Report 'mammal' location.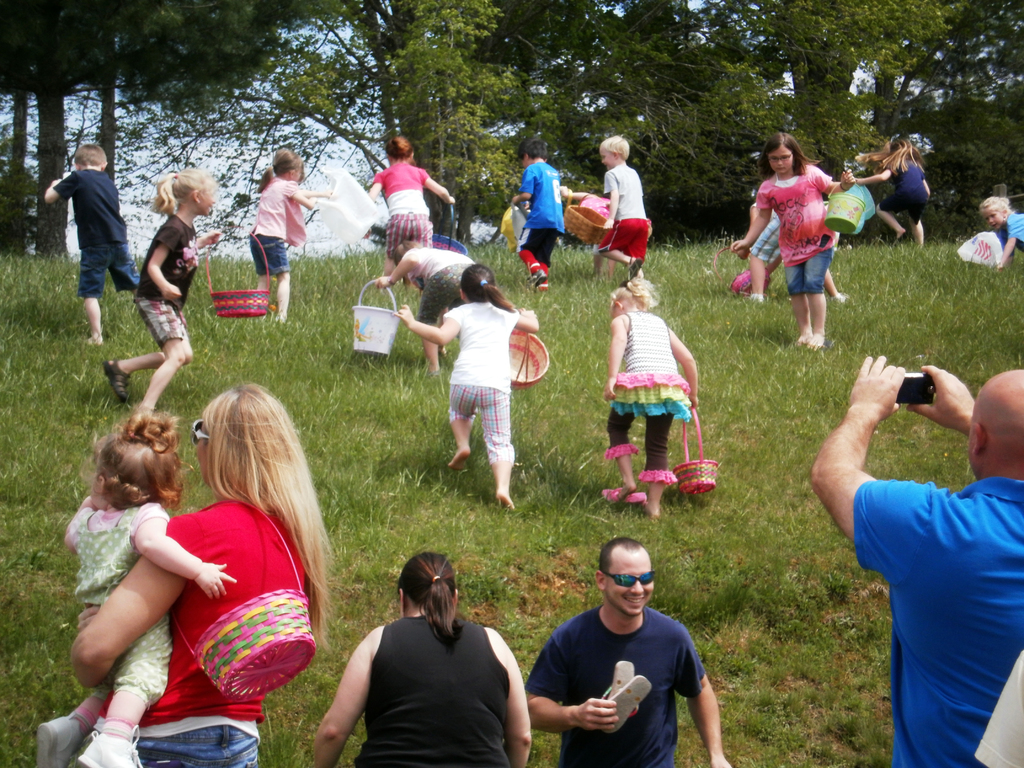
Report: {"x1": 34, "y1": 408, "x2": 236, "y2": 767}.
